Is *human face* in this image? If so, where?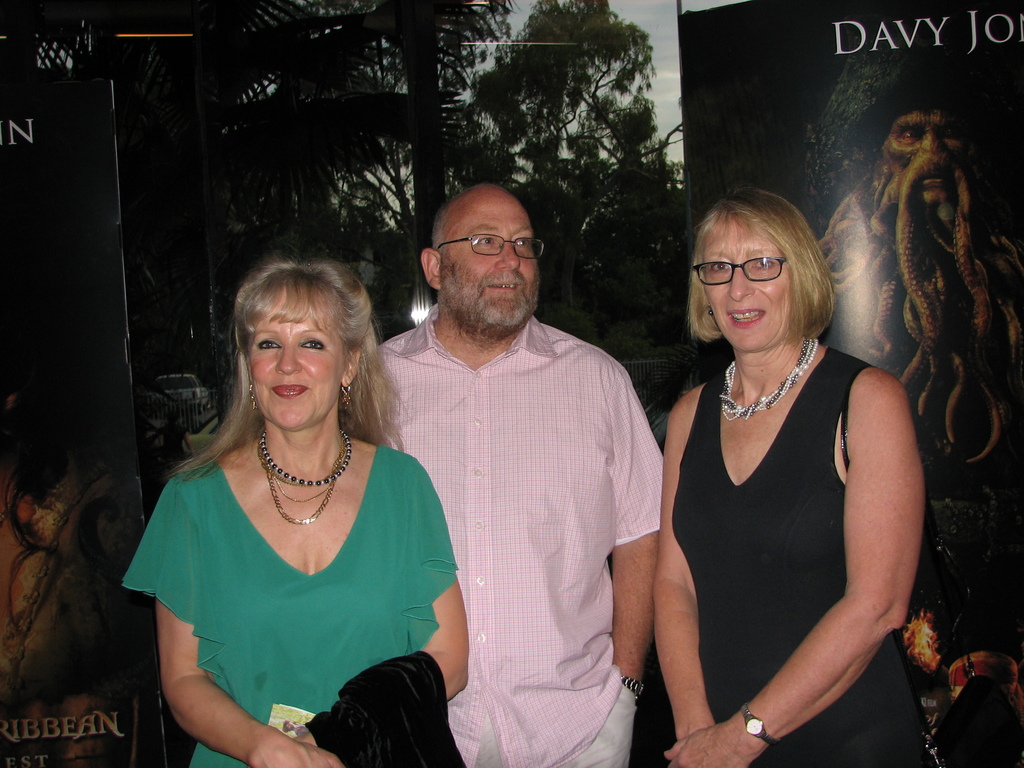
Yes, at [x1=246, y1=294, x2=346, y2=435].
